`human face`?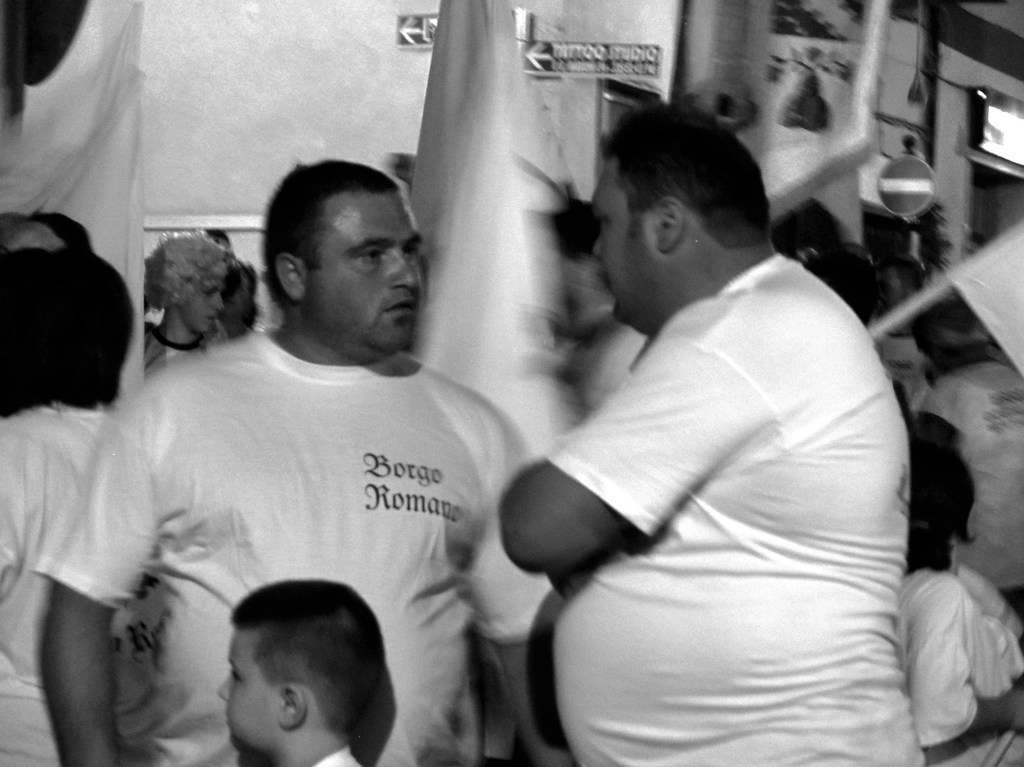
Rect(589, 160, 661, 315)
